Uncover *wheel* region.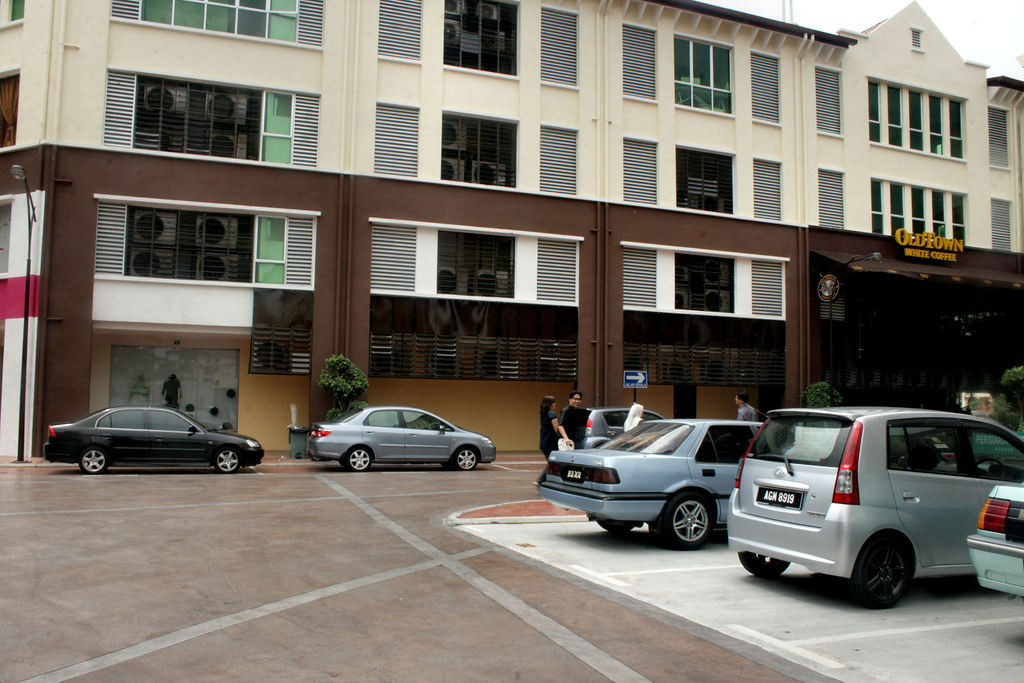
Uncovered: detection(77, 450, 108, 479).
